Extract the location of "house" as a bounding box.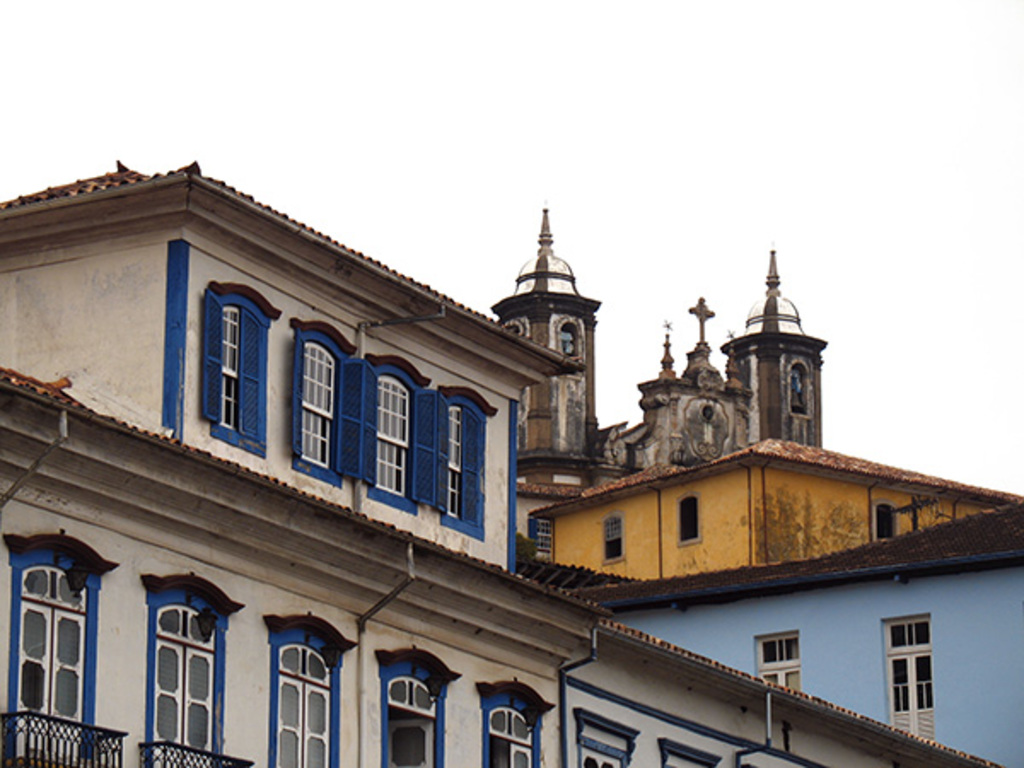
580:631:993:766.
